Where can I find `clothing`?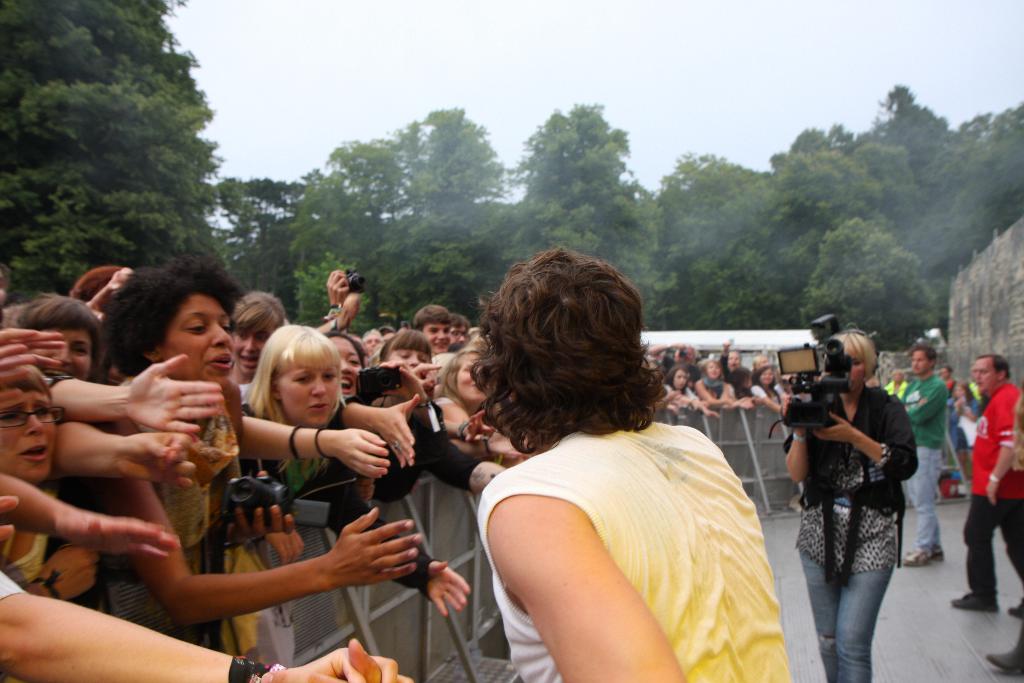
You can find it at 965/383/1023/592.
